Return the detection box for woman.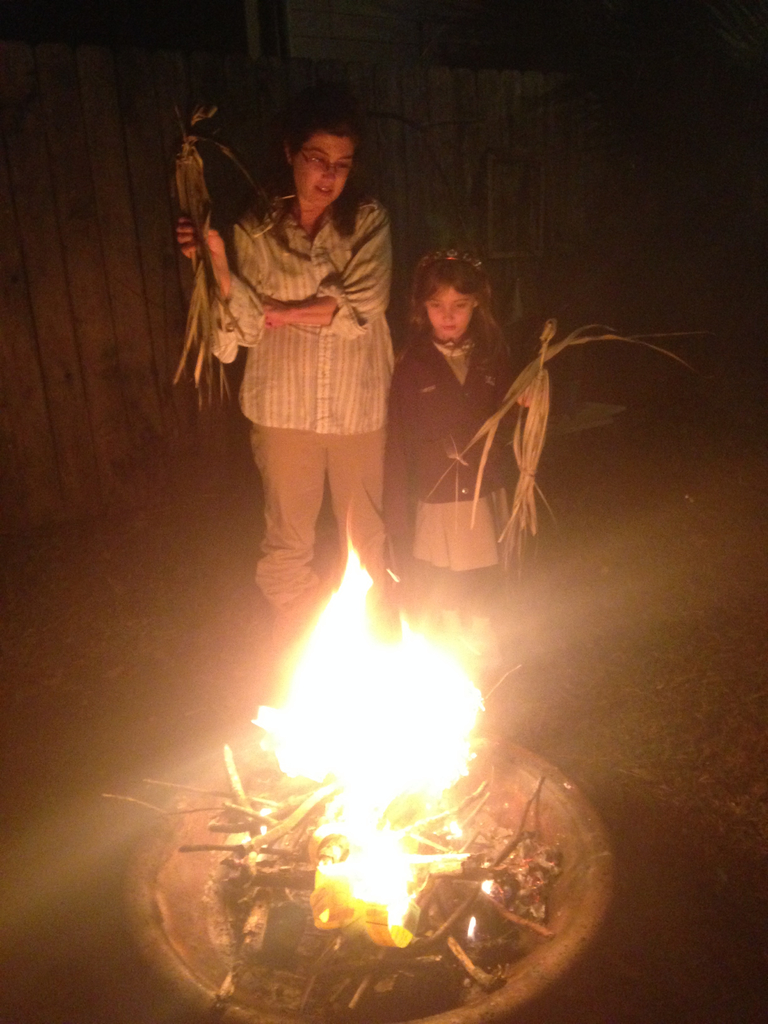
176,90,399,643.
